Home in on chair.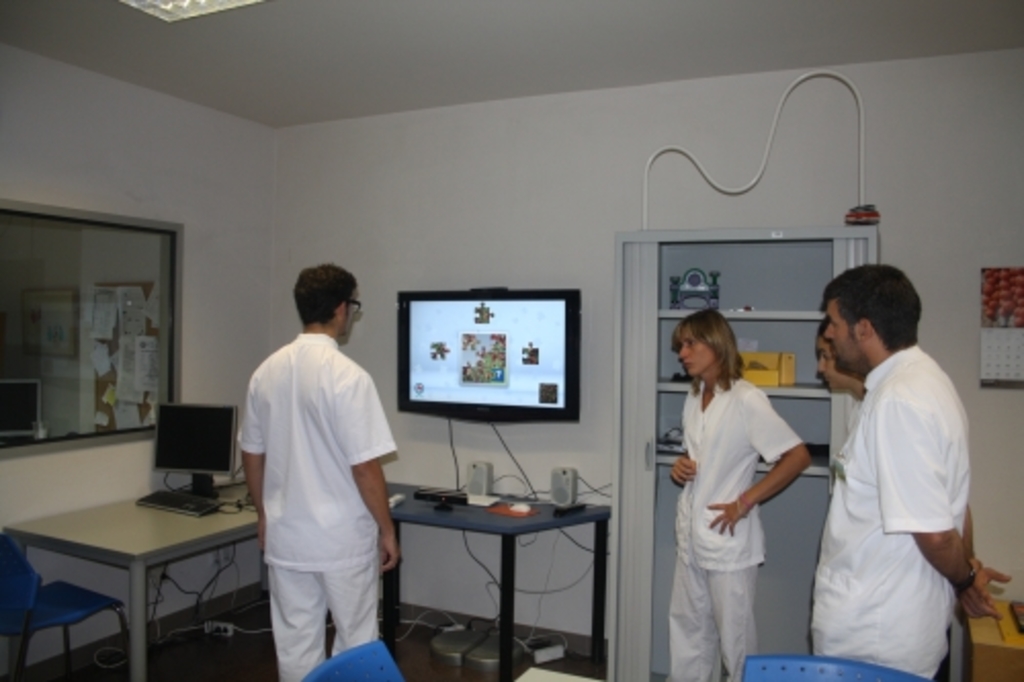
Homed in at pyautogui.locateOnScreen(0, 532, 129, 680).
